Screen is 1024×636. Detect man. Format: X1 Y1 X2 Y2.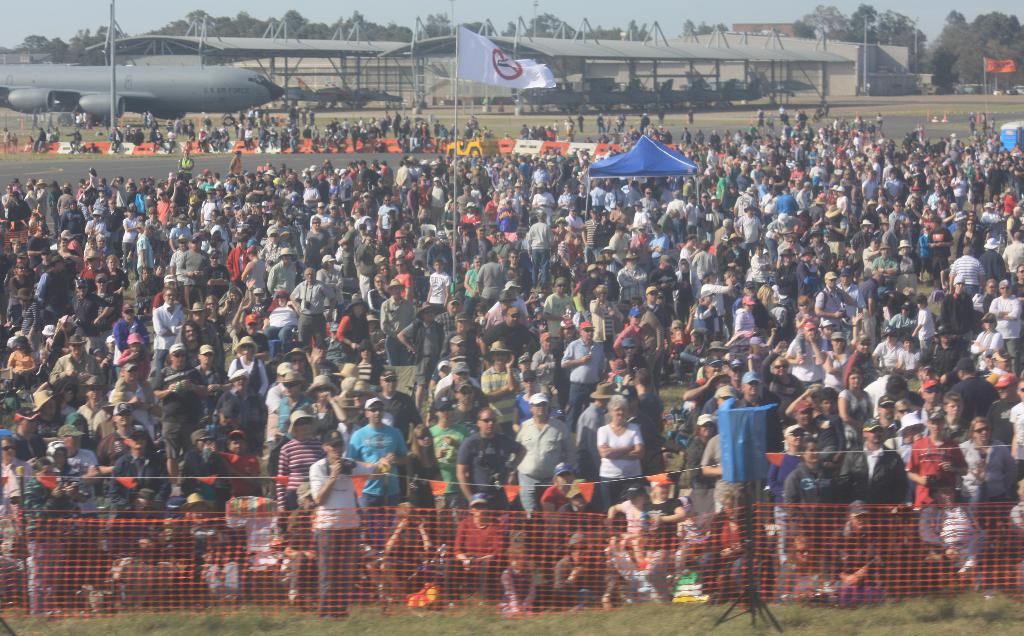
433 352 462 395.
